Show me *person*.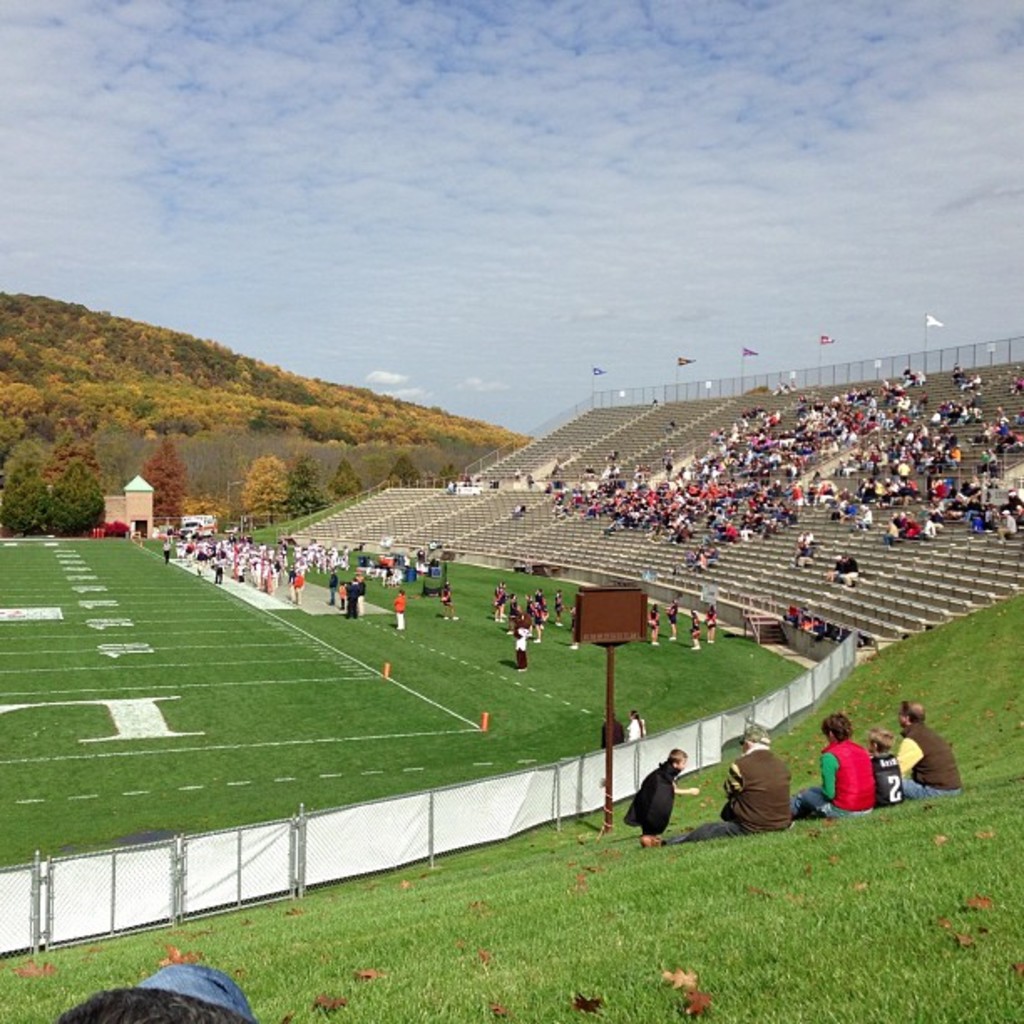
*person* is here: 706:604:718:641.
